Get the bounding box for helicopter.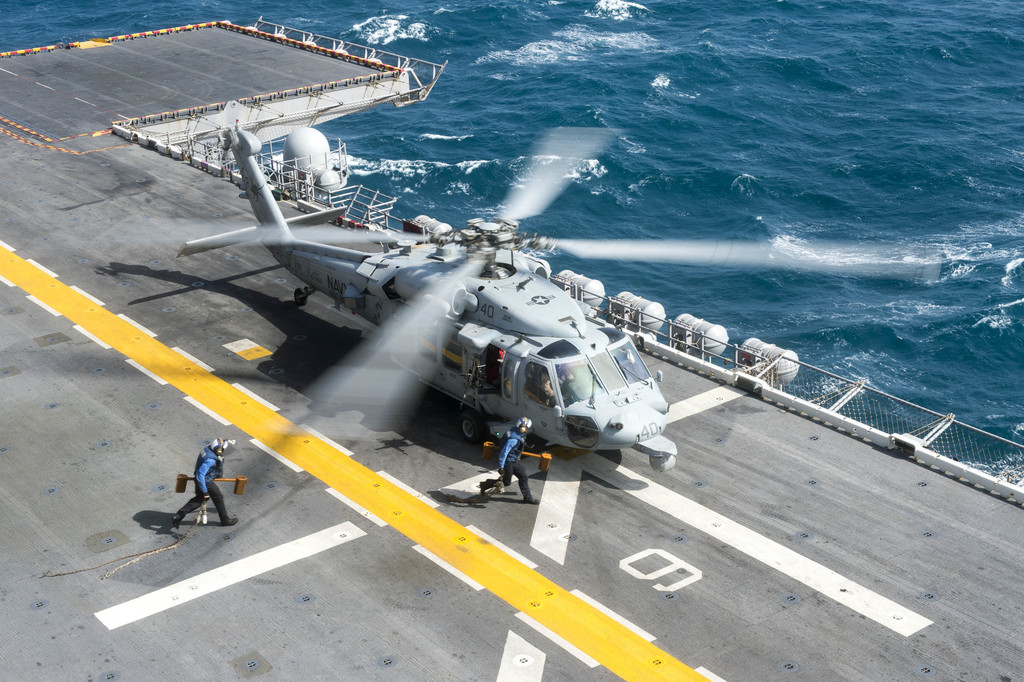
[109, 65, 894, 452].
